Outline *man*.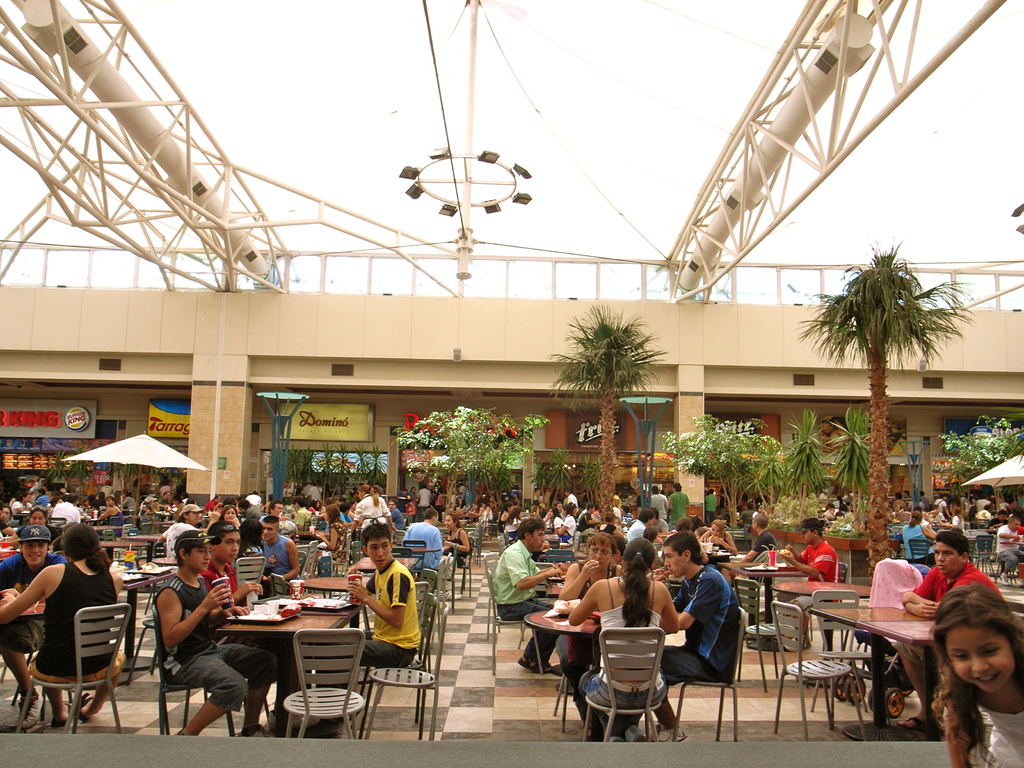
Outline: locate(312, 522, 419, 725).
